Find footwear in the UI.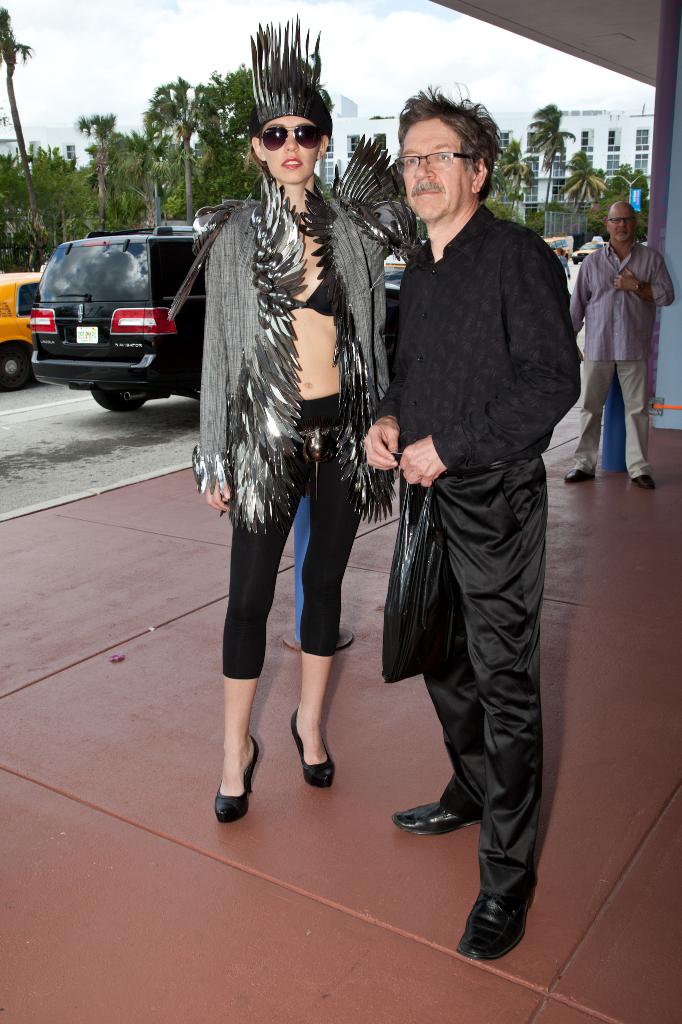
UI element at rect(468, 884, 537, 964).
